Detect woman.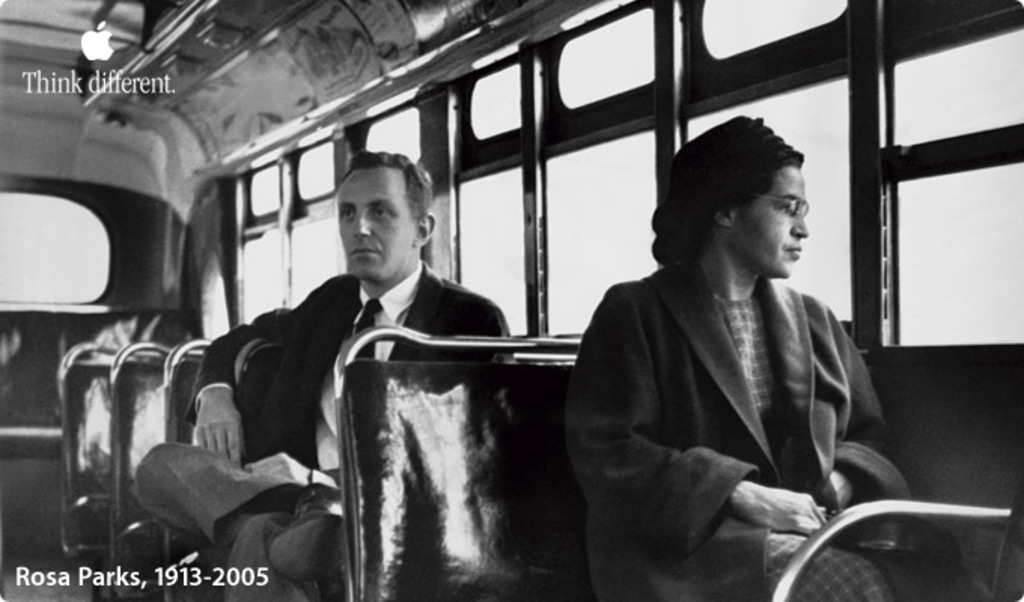
Detected at rect(563, 105, 896, 593).
